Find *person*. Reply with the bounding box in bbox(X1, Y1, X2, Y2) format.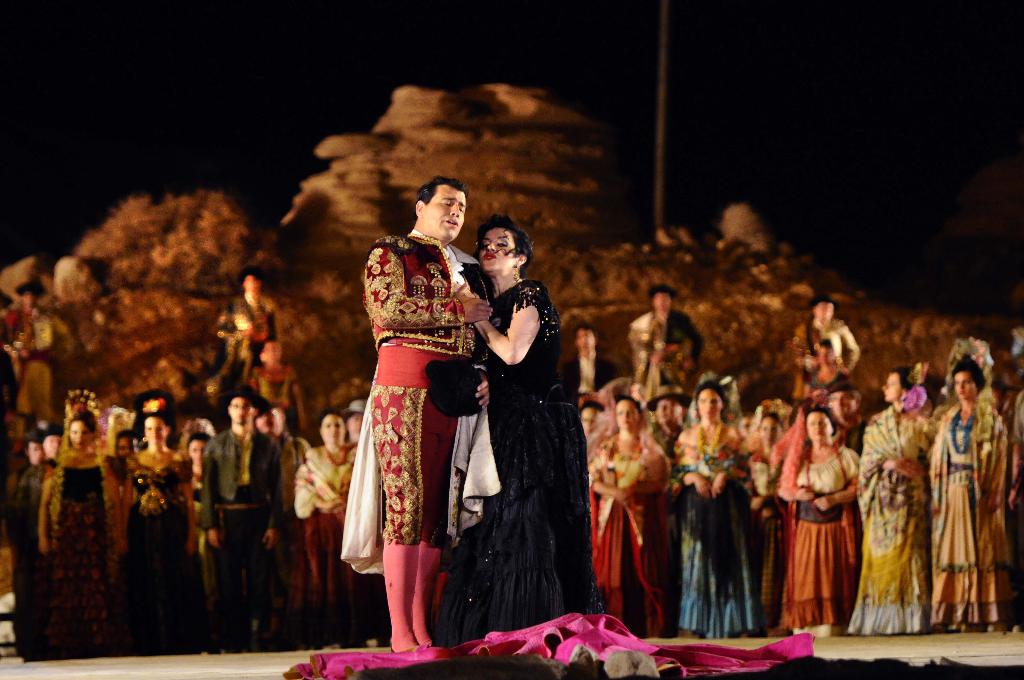
bbox(663, 369, 749, 635).
